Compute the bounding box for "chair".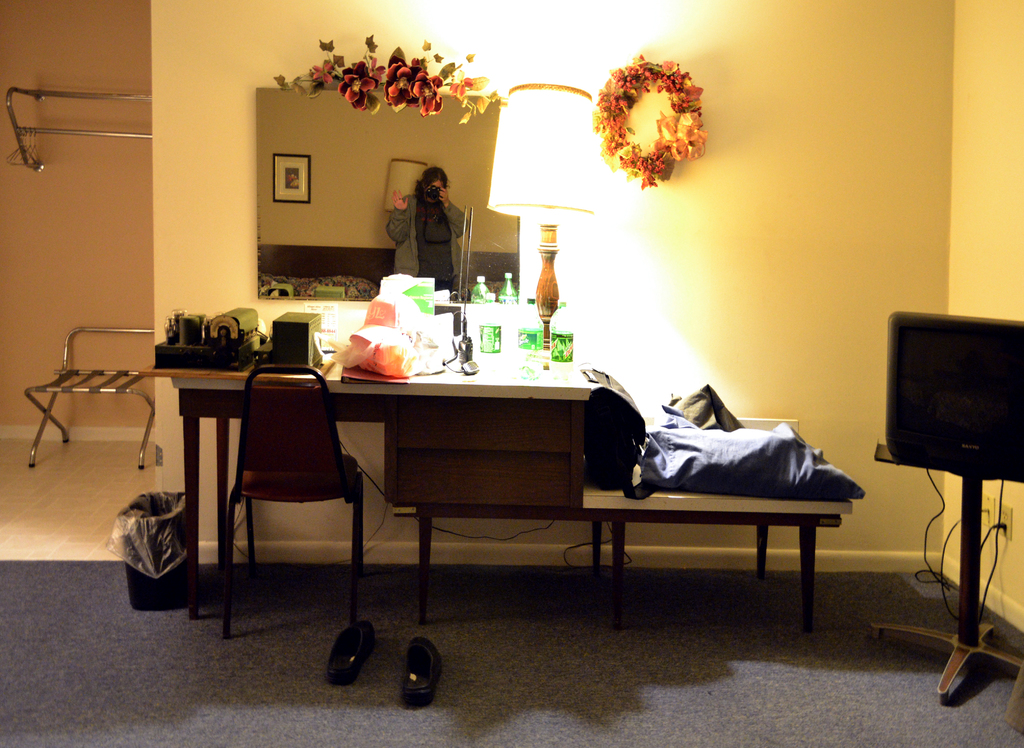
[left=22, top=326, right=159, bottom=467].
